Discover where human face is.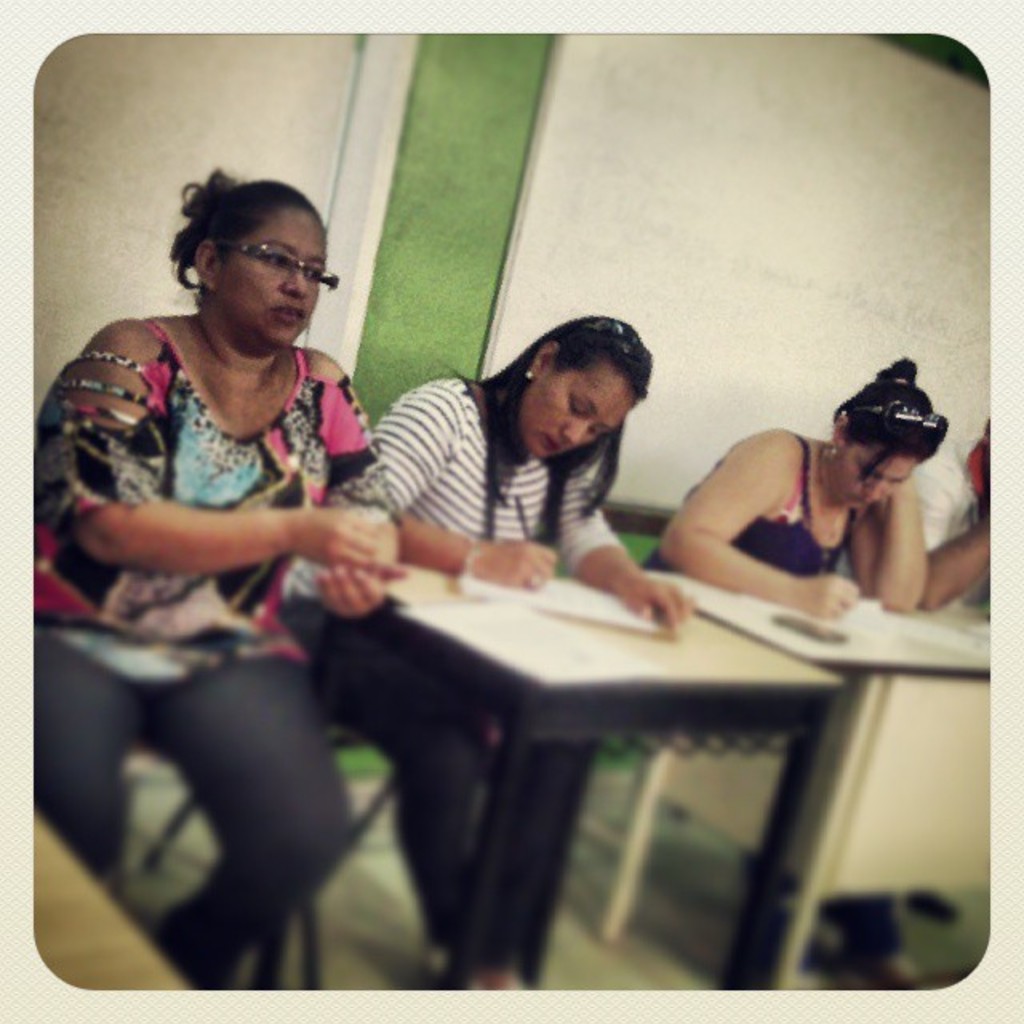
Discovered at [x1=221, y1=208, x2=326, y2=346].
